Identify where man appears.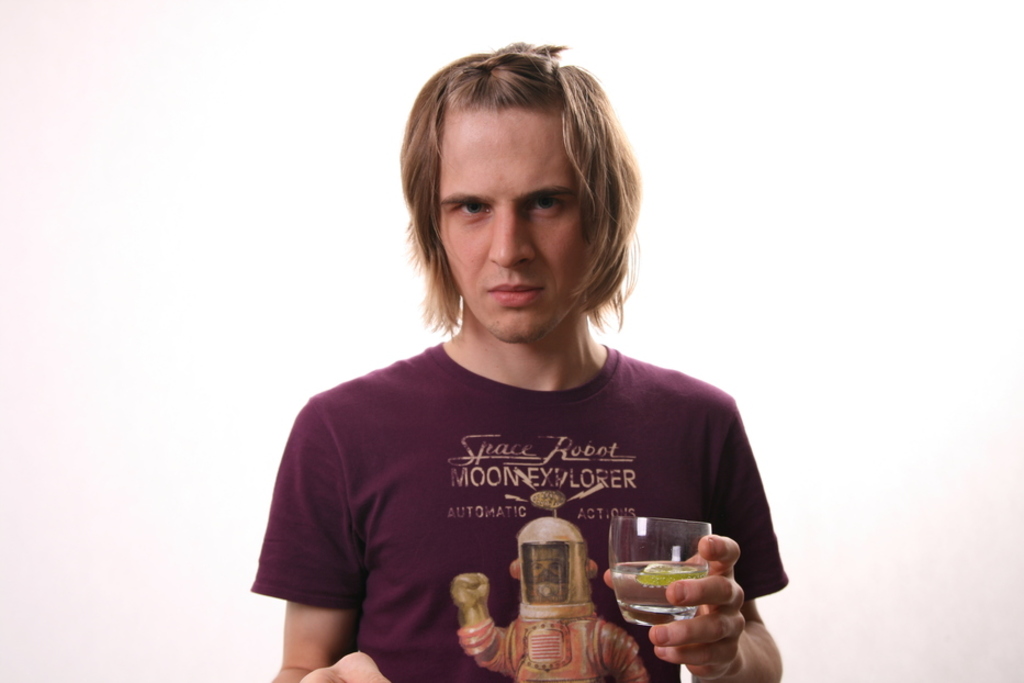
Appears at Rect(223, 47, 809, 665).
